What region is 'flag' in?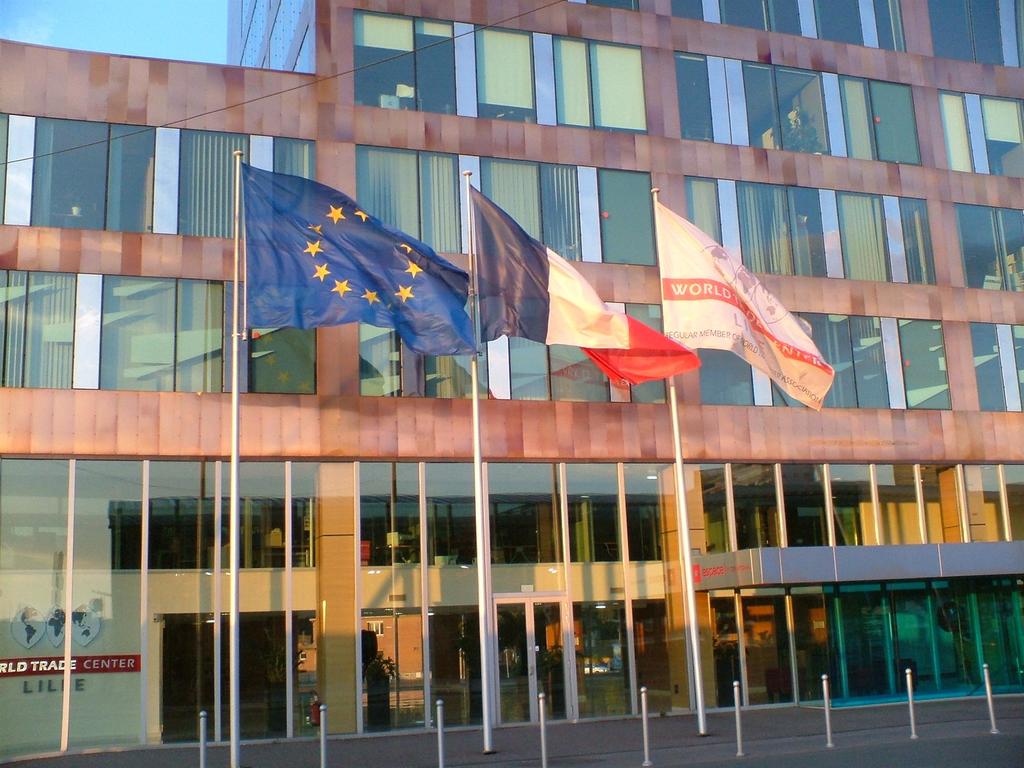
[242, 161, 481, 356].
